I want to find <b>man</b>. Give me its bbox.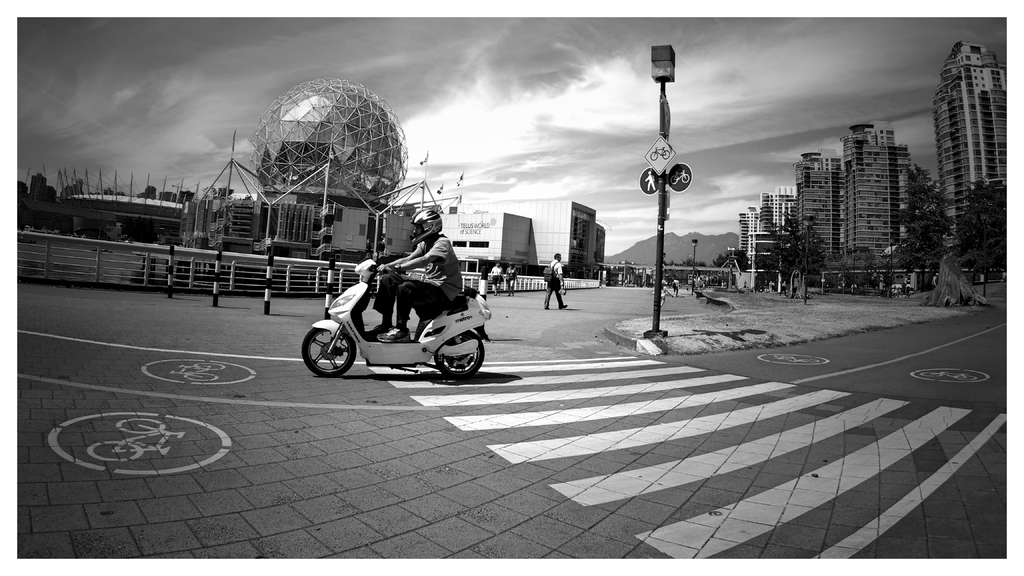
(left=374, top=209, right=465, bottom=346).
